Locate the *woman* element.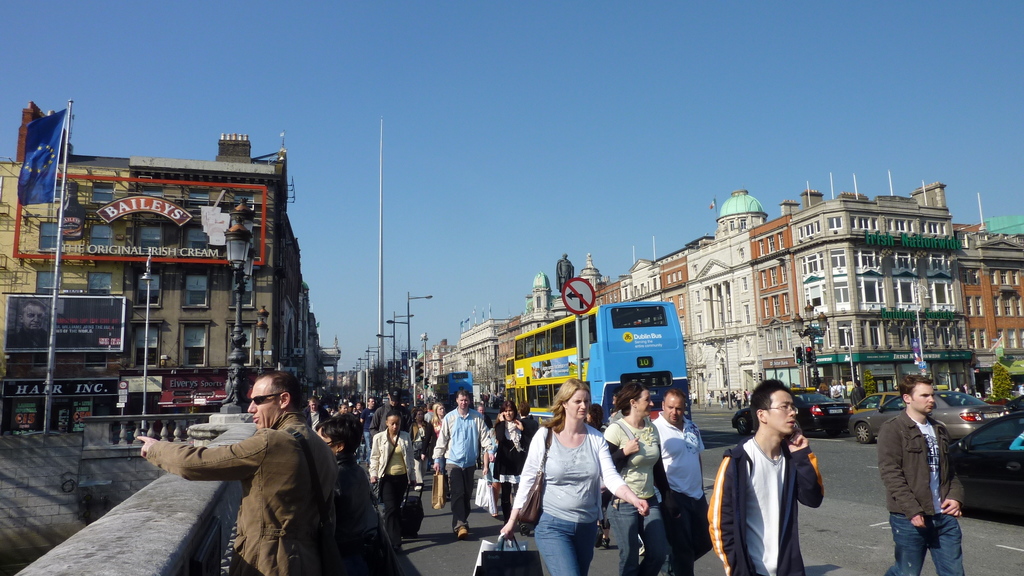
Element bbox: BBox(408, 406, 433, 492).
